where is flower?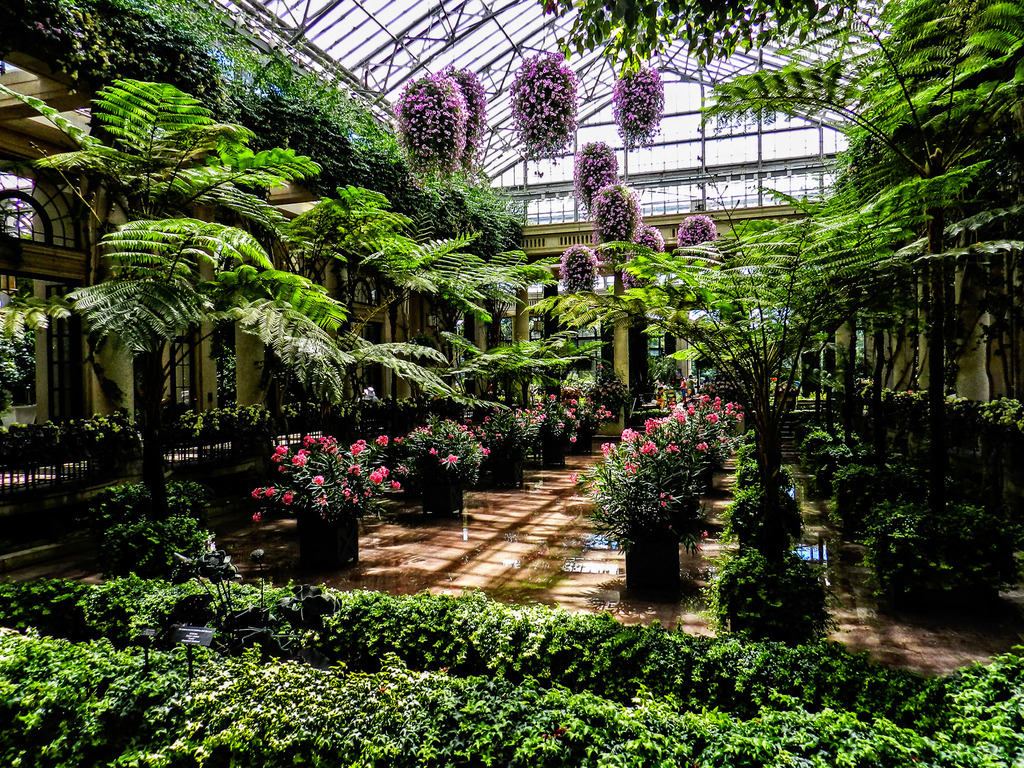
region(734, 401, 742, 409).
